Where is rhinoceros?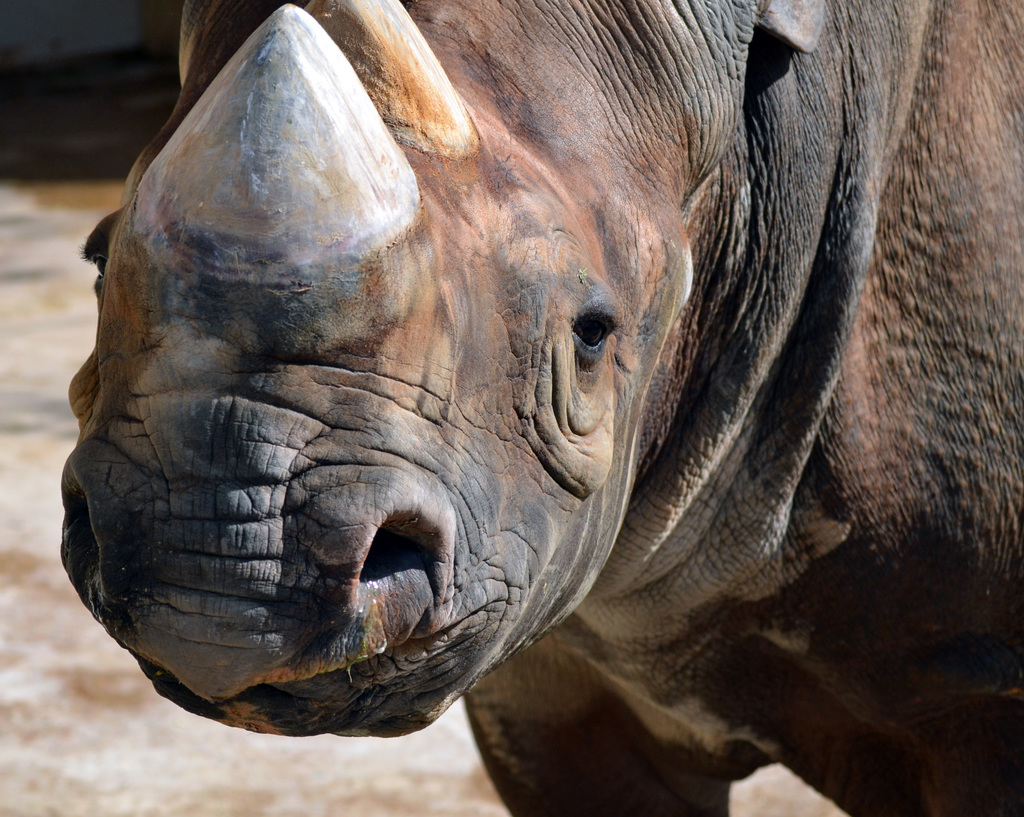
bbox=(52, 0, 1023, 816).
